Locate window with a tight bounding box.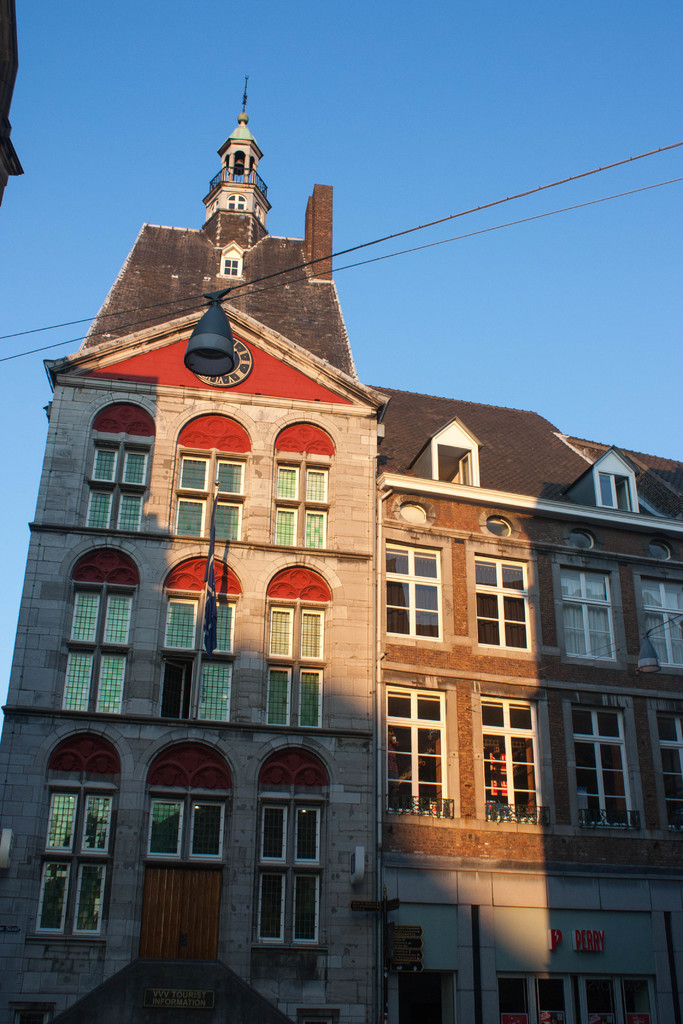
x1=160 y1=591 x2=234 y2=729.
